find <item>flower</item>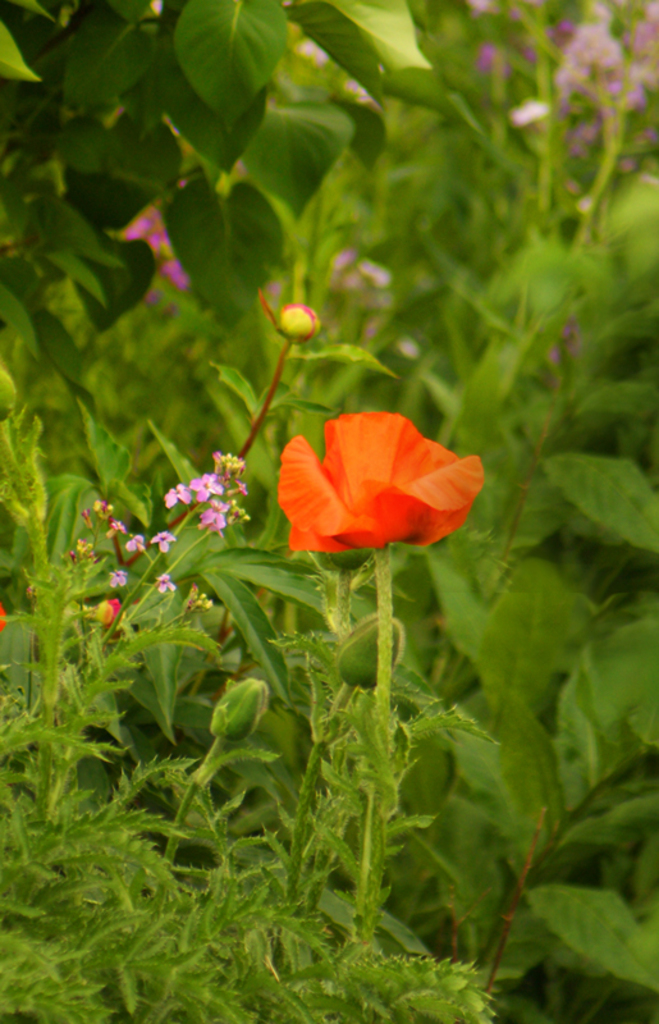
<box>161,477,192,508</box>
